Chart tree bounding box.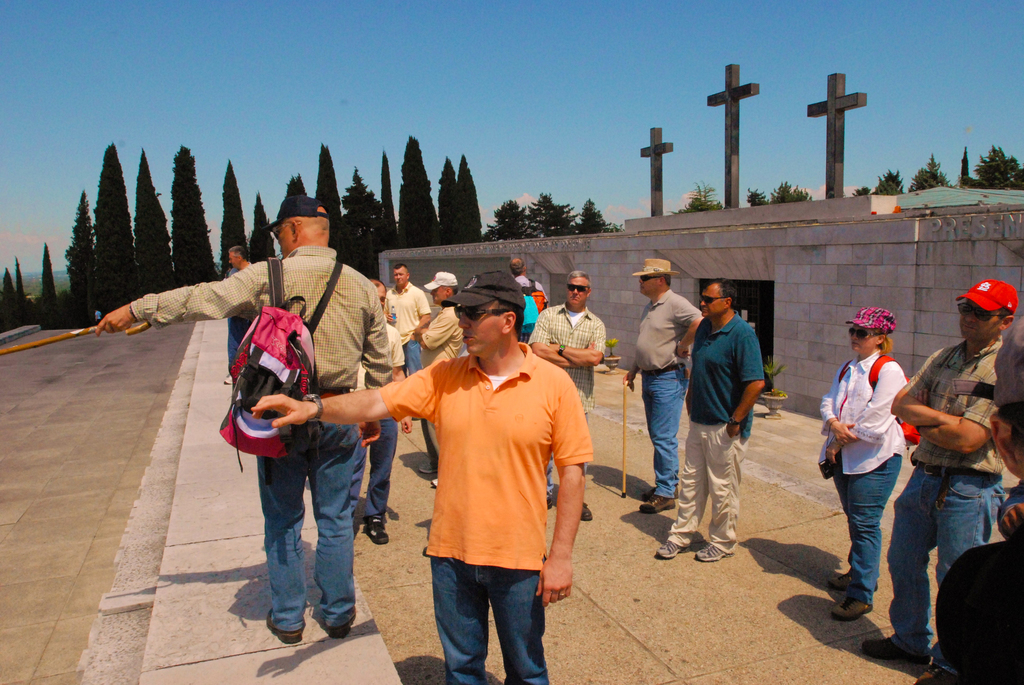
Charted: {"x1": 395, "y1": 133, "x2": 446, "y2": 245}.
